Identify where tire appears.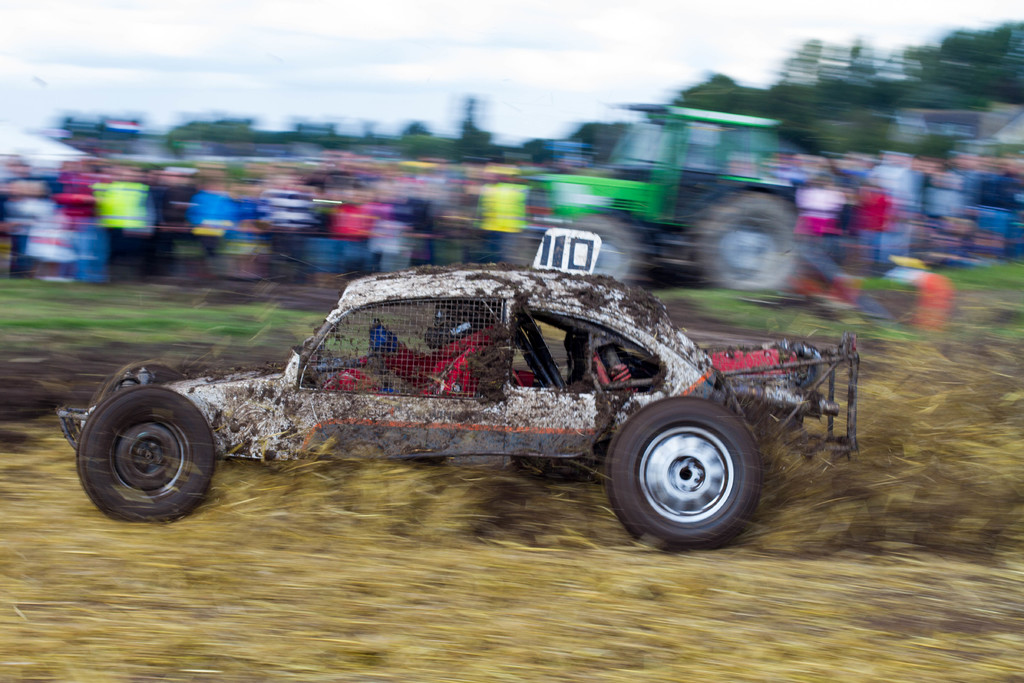
Appears at [left=604, top=391, right=767, bottom=549].
